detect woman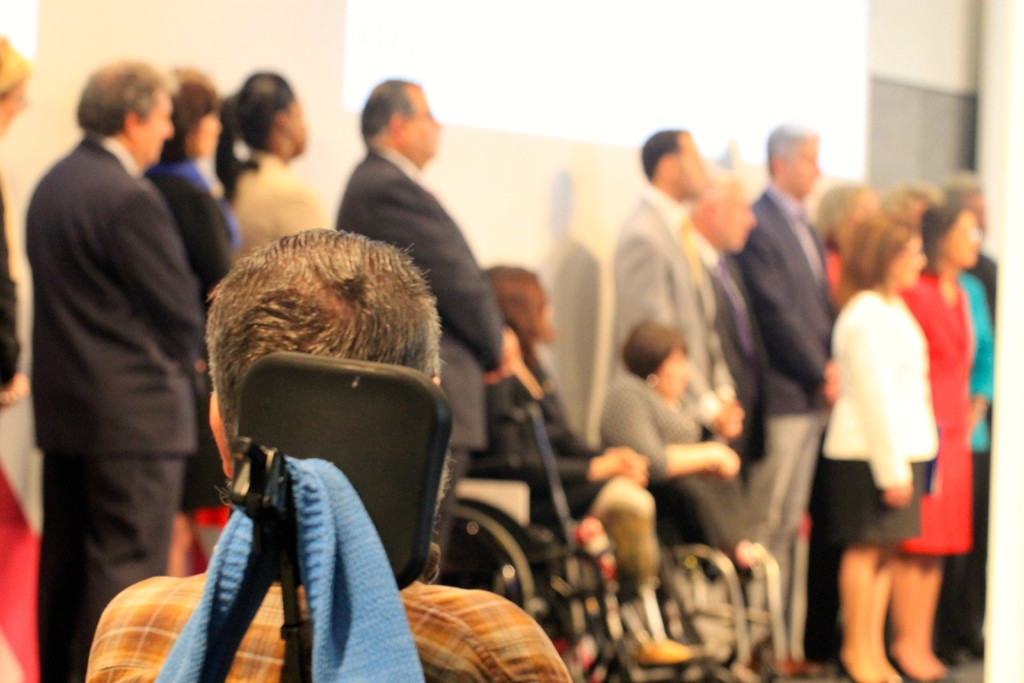
897/190/976/682
